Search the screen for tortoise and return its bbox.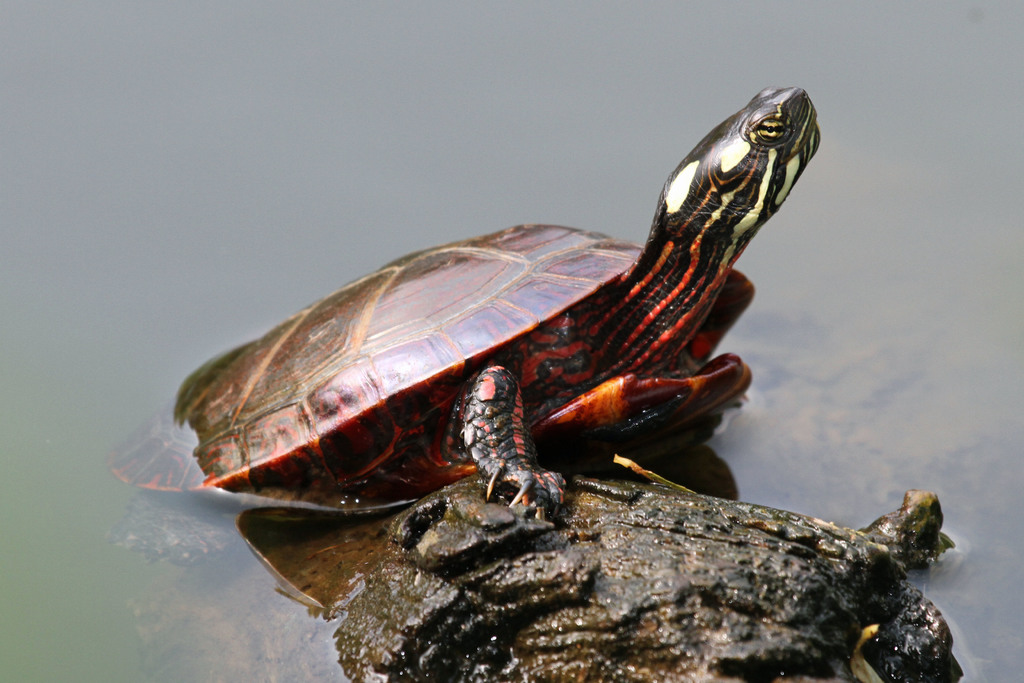
Found: <bbox>100, 83, 821, 522</bbox>.
